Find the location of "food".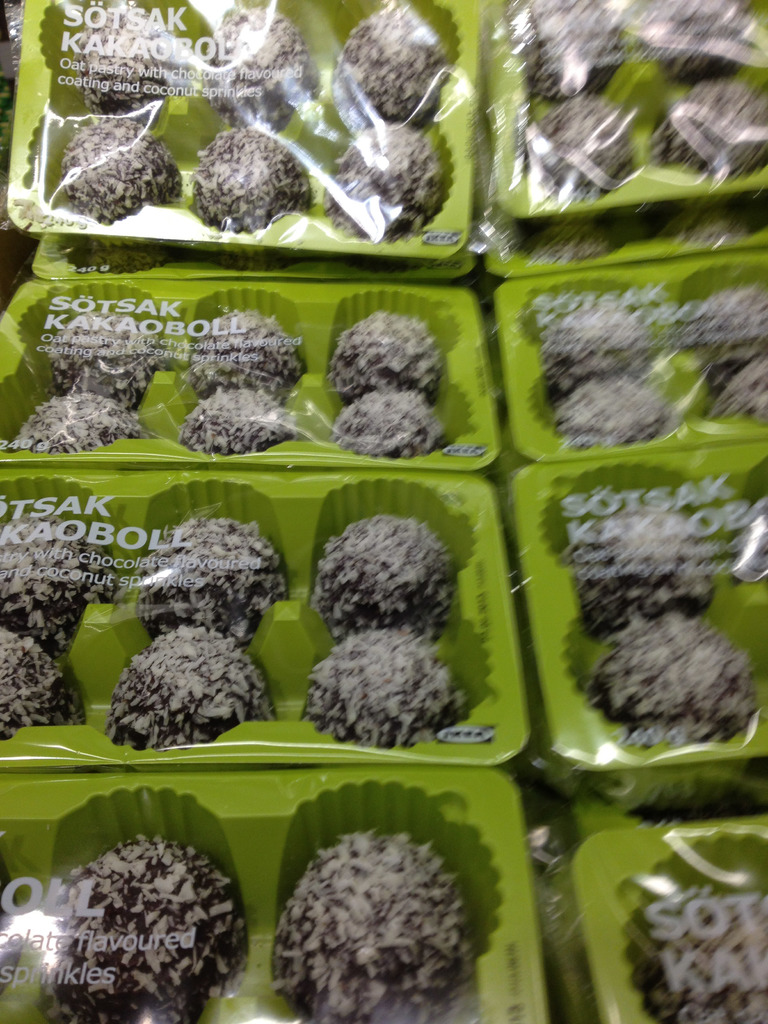
Location: x1=634 y1=0 x2=754 y2=86.
